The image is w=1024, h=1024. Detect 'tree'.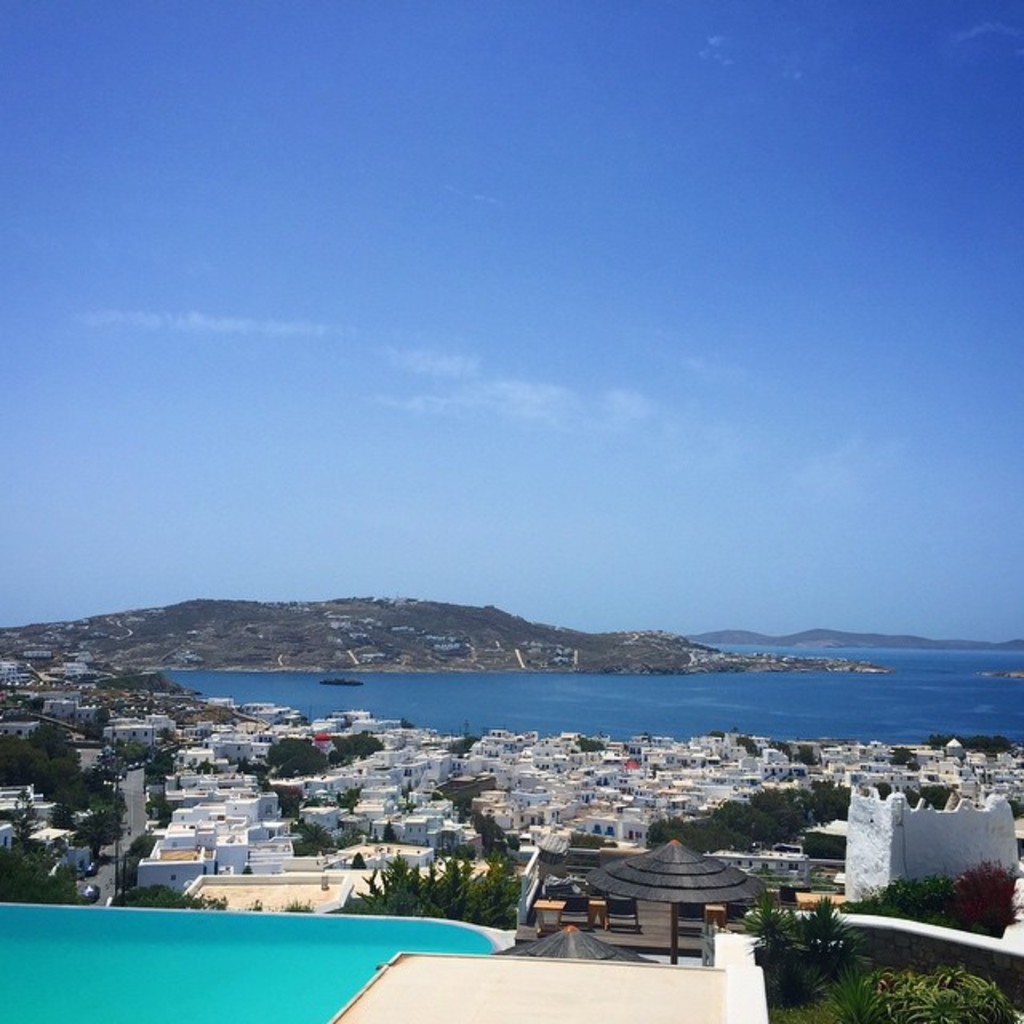
Detection: bbox(712, 797, 762, 853).
